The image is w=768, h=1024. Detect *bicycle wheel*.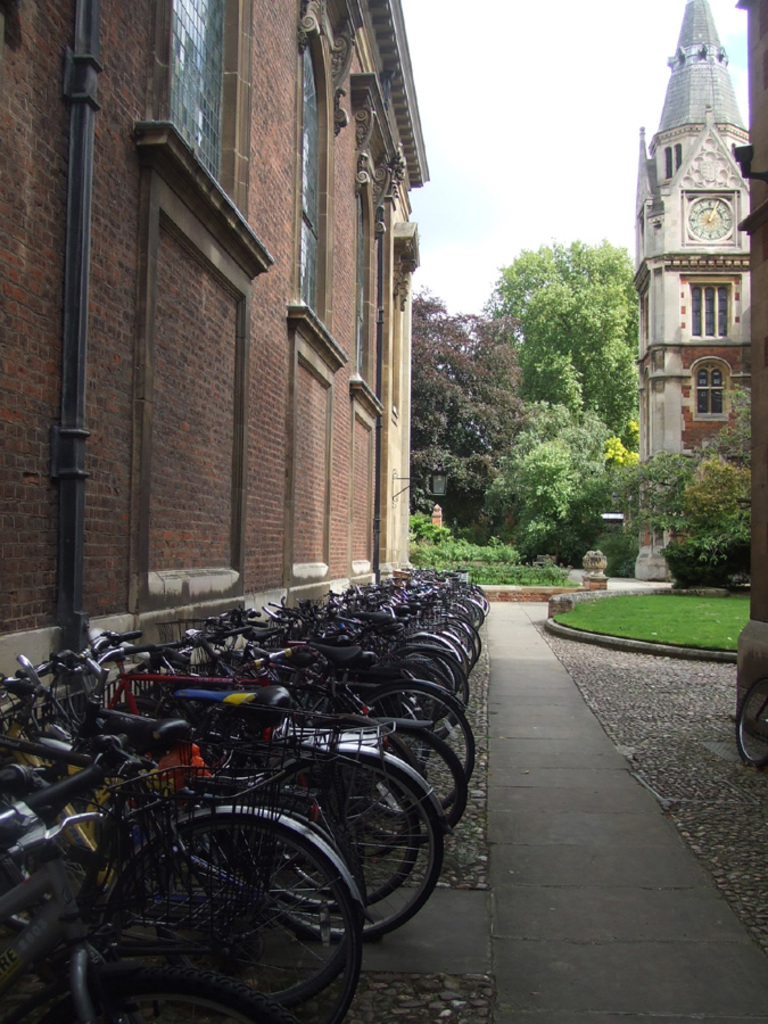
Detection: (x1=732, y1=675, x2=767, y2=767).
